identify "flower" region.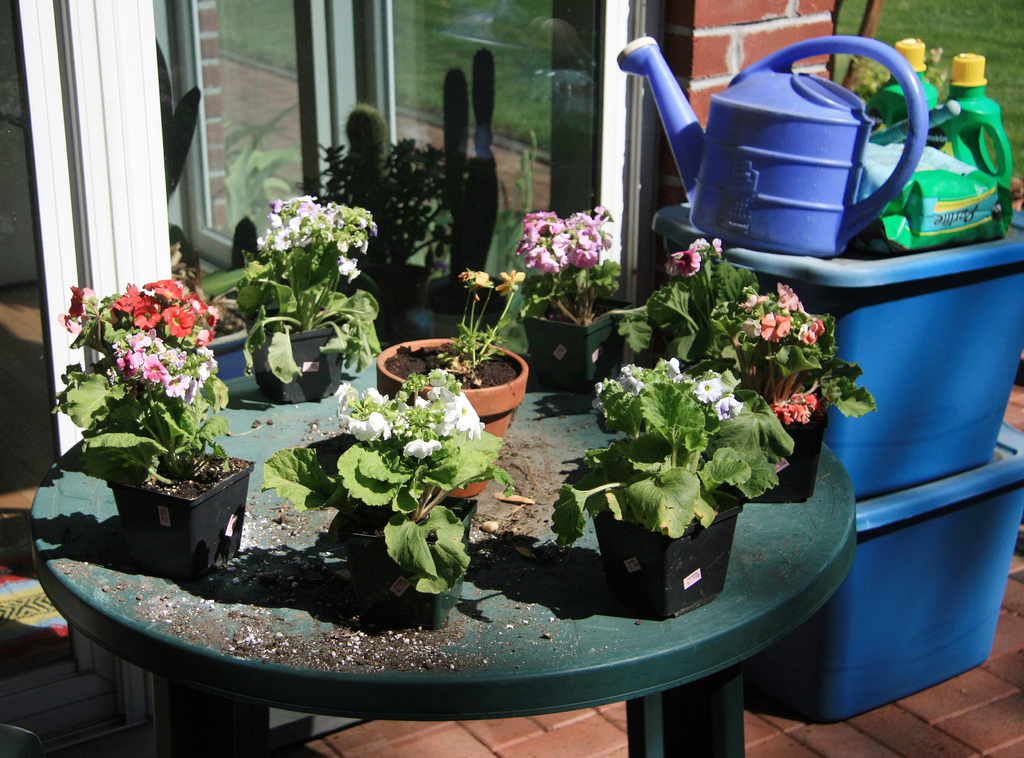
Region: <box>701,375,725,398</box>.
